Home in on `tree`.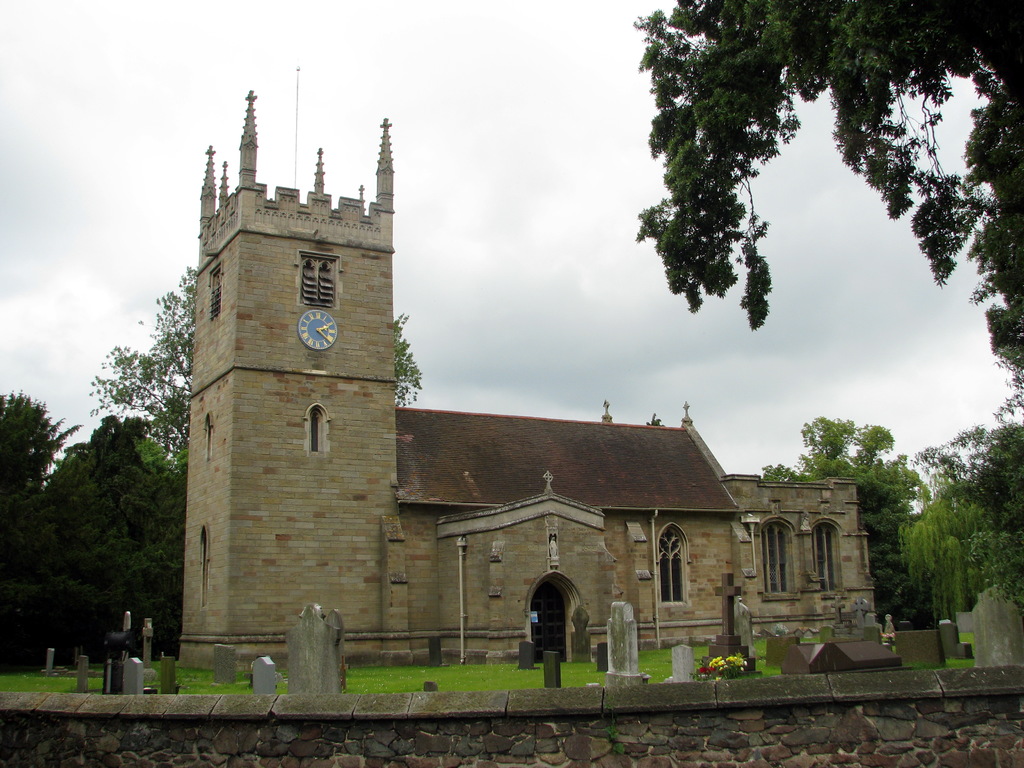
Homed in at detection(87, 262, 199, 480).
